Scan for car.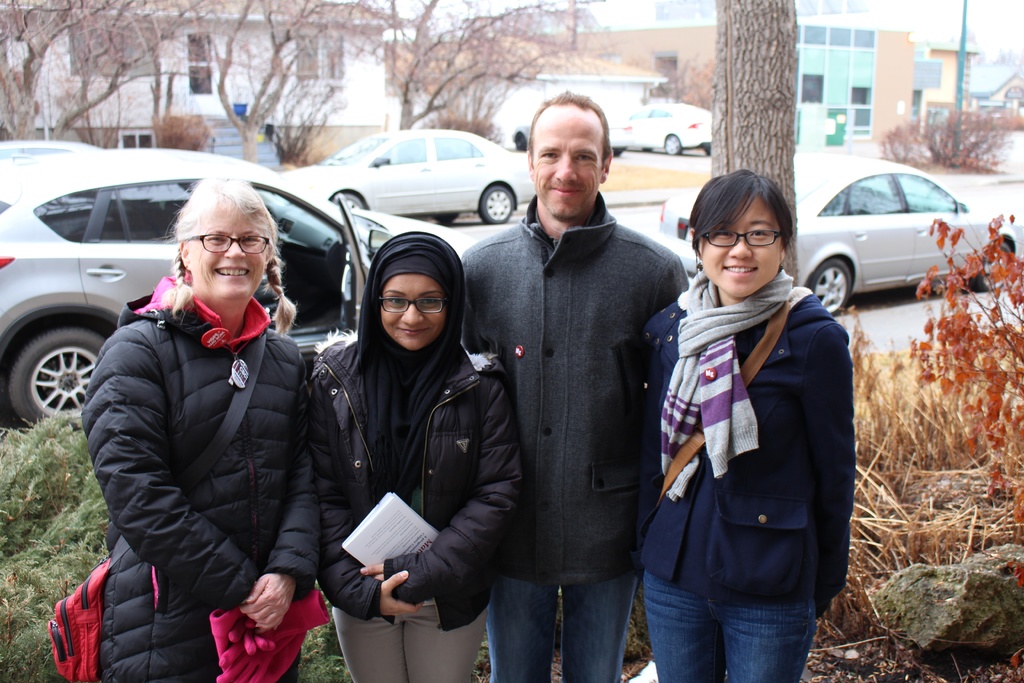
Scan result: 0 142 189 201.
